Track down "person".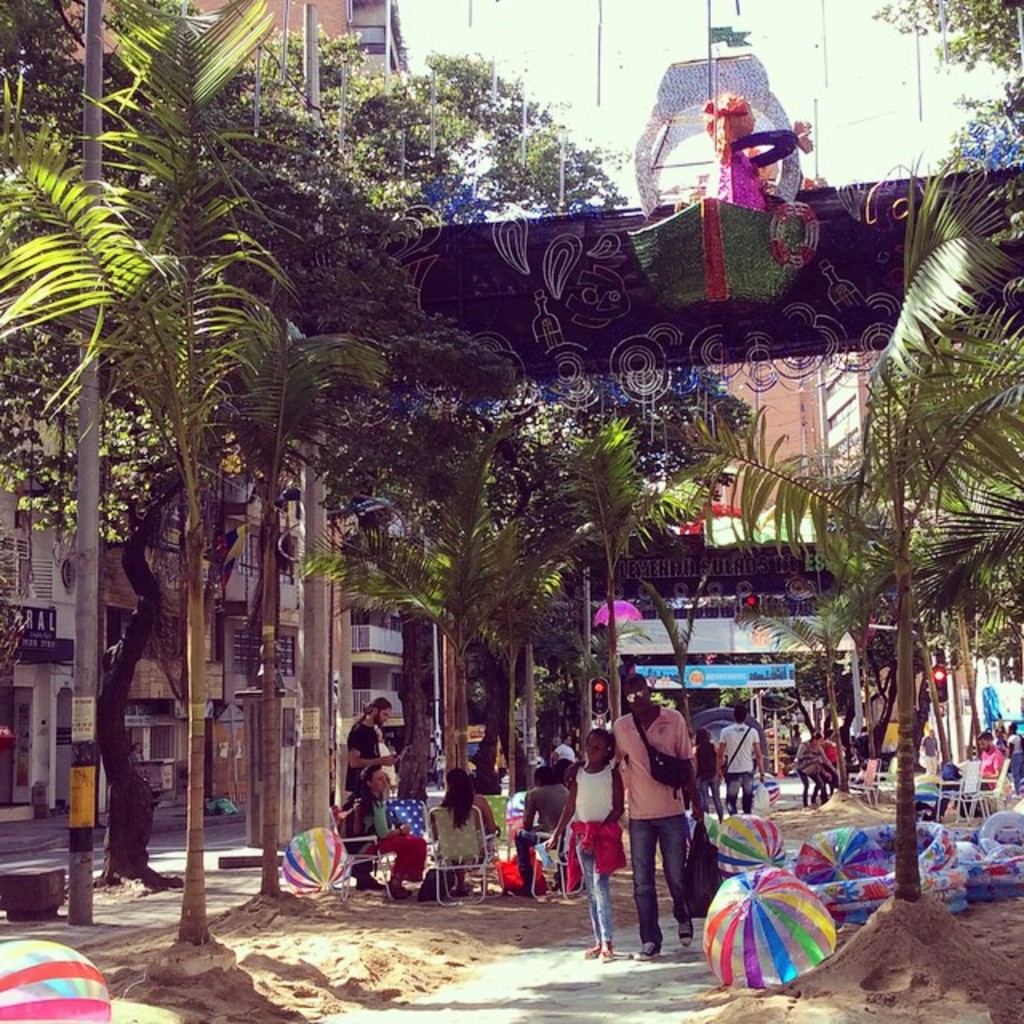
Tracked to Rect(344, 710, 398, 795).
